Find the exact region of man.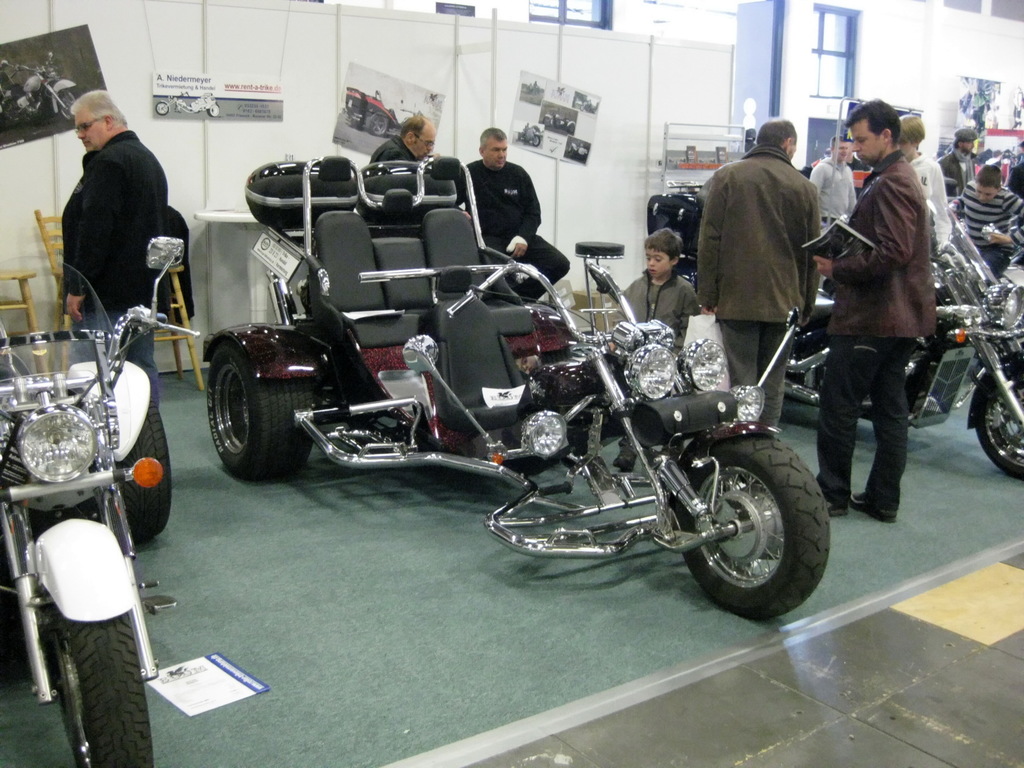
Exact region: x1=464, y1=129, x2=570, y2=300.
